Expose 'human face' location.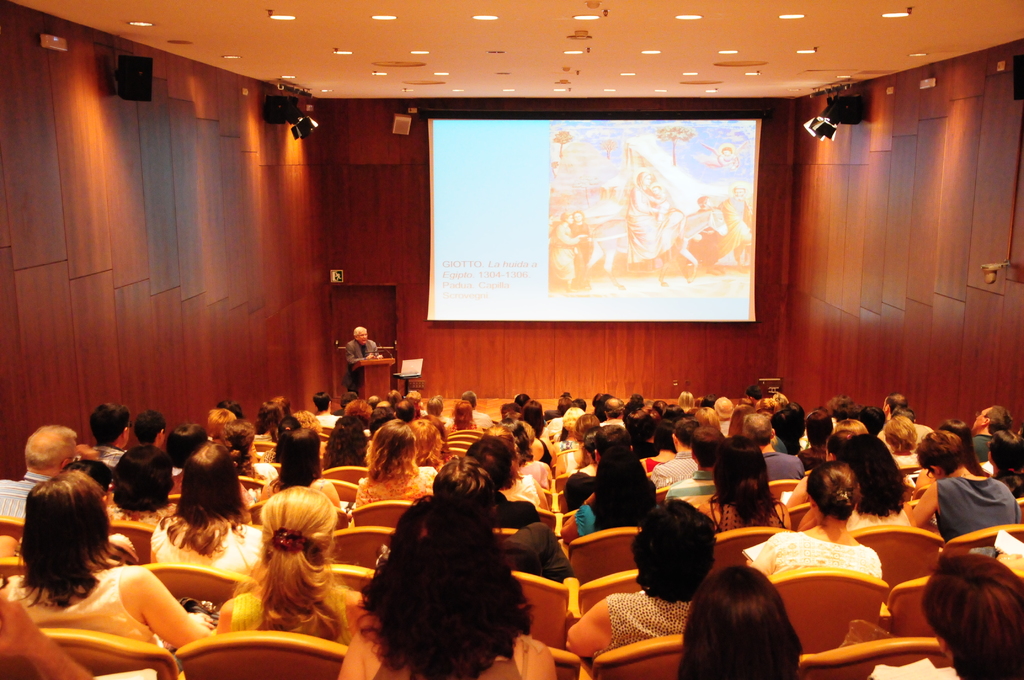
Exposed at region(359, 330, 371, 346).
